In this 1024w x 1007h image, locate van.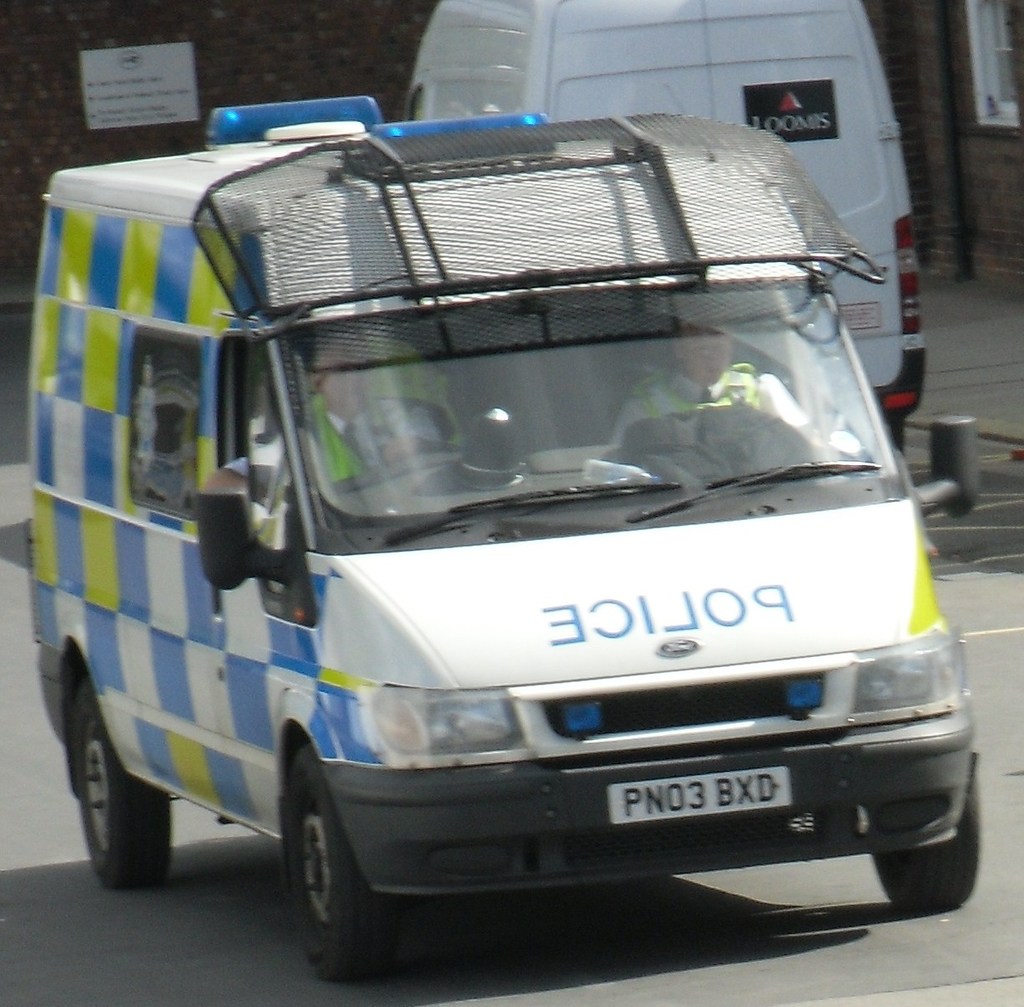
Bounding box: (23,92,985,990).
